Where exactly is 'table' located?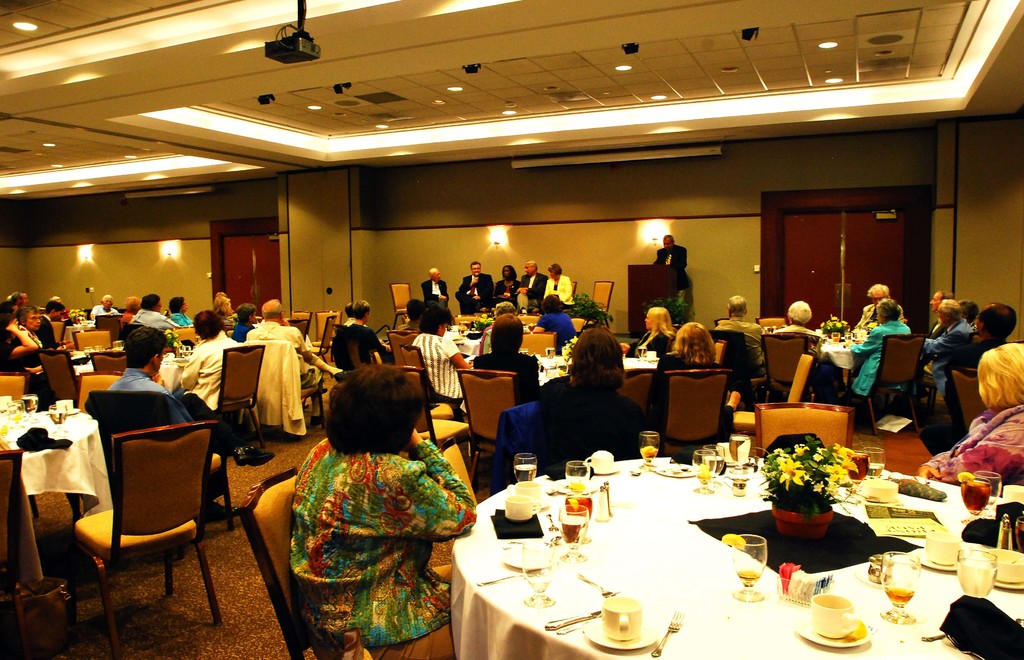
Its bounding box is bbox=(623, 261, 695, 340).
